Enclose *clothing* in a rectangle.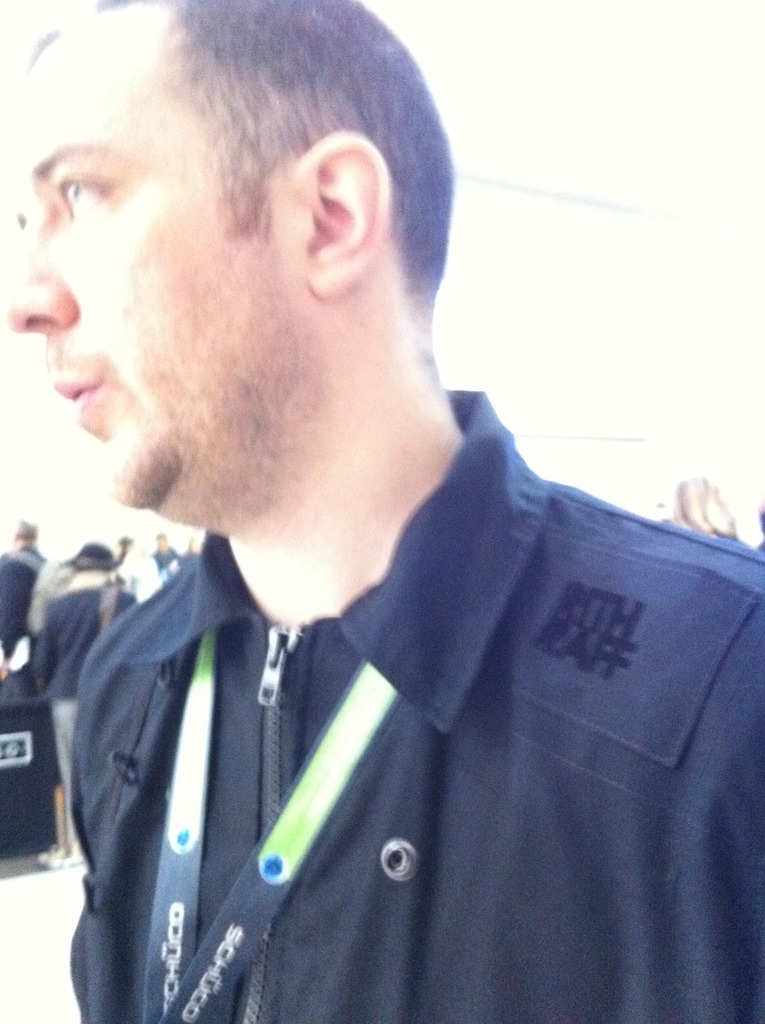
66:387:764:1023.
